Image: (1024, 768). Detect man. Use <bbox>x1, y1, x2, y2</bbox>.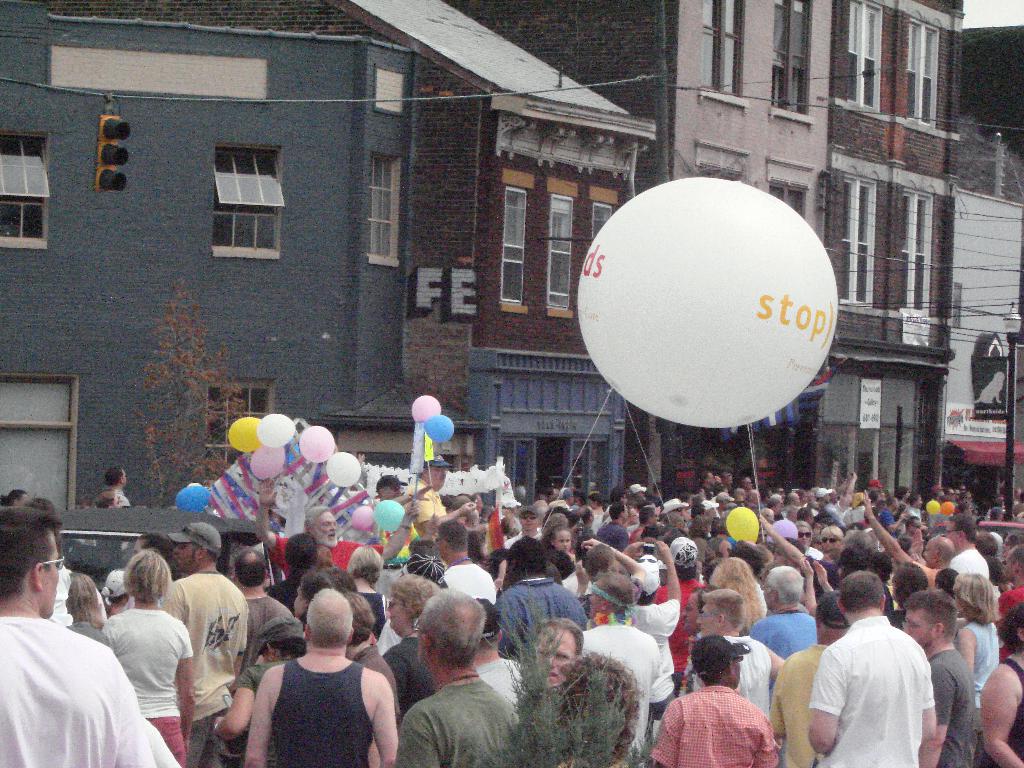
<bbox>996, 540, 1023, 659</bbox>.
